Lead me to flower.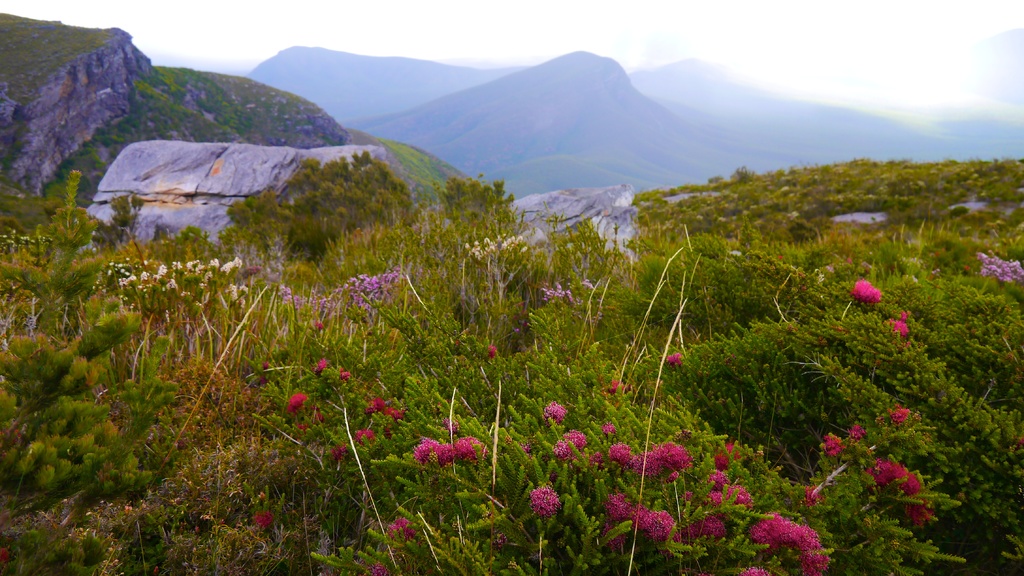
Lead to select_region(413, 440, 442, 468).
